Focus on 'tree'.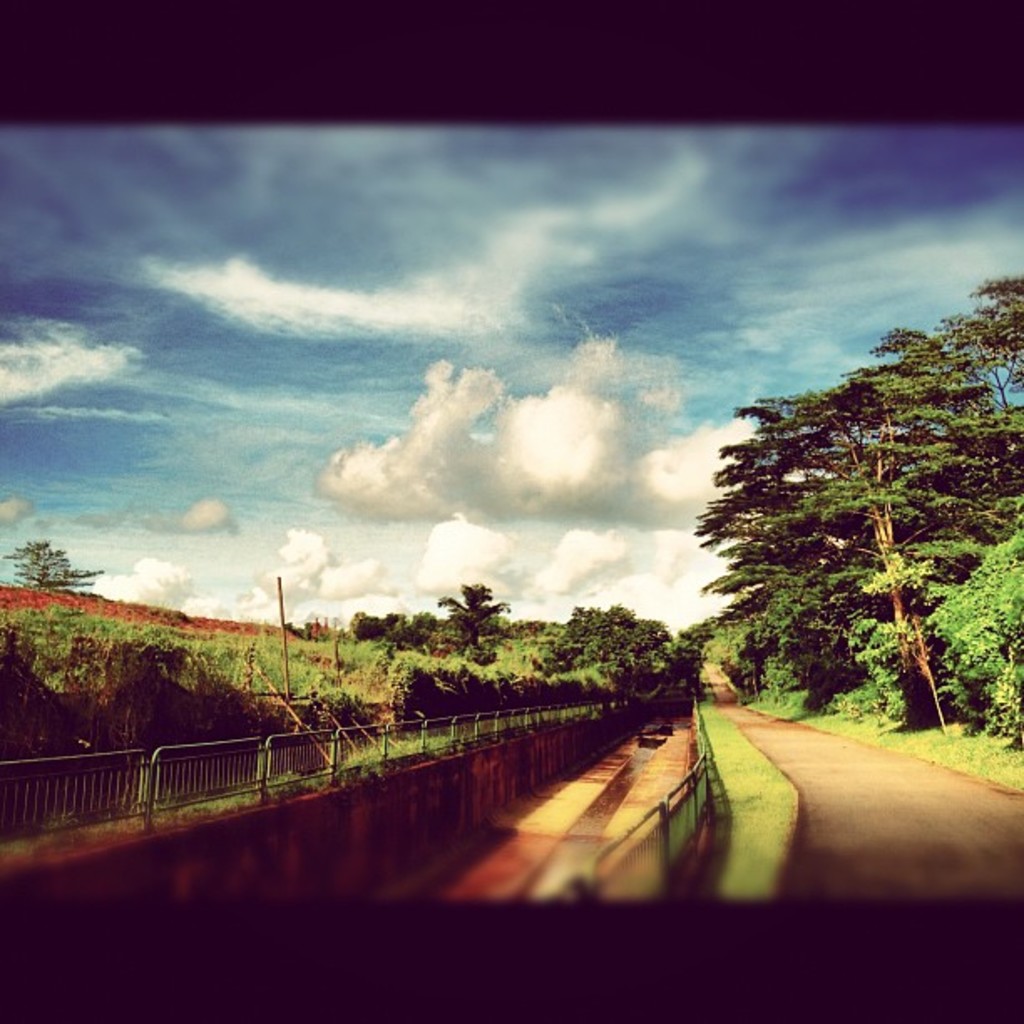
Focused at box(676, 305, 987, 748).
